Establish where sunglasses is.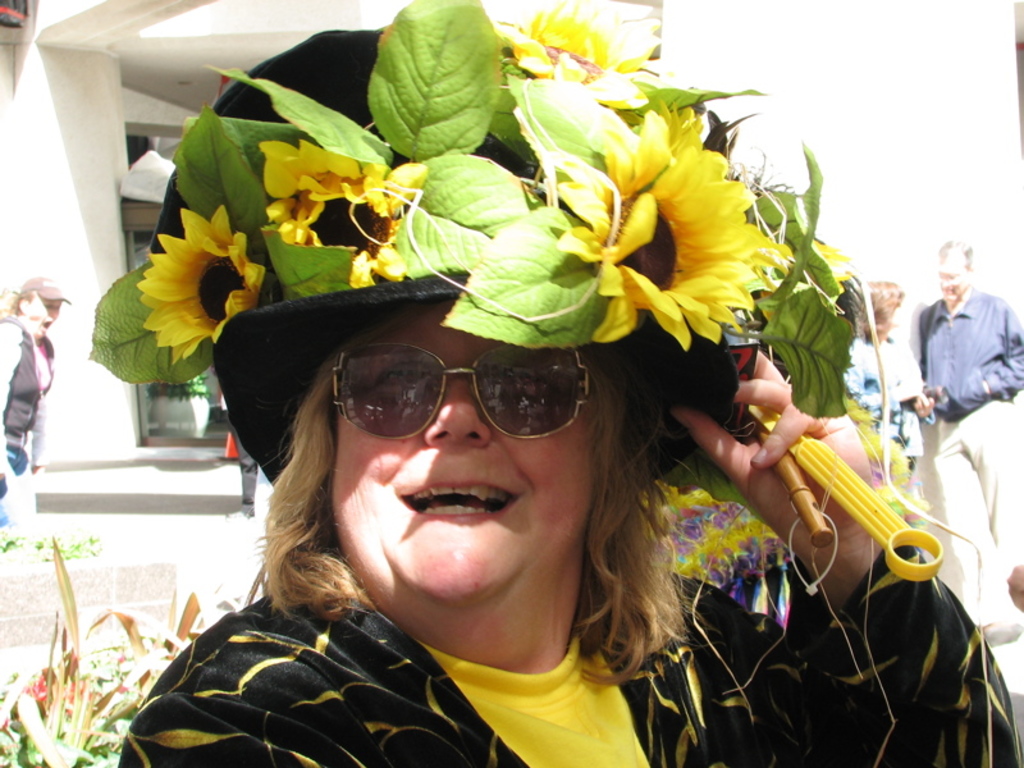
Established at BBox(330, 346, 595, 436).
